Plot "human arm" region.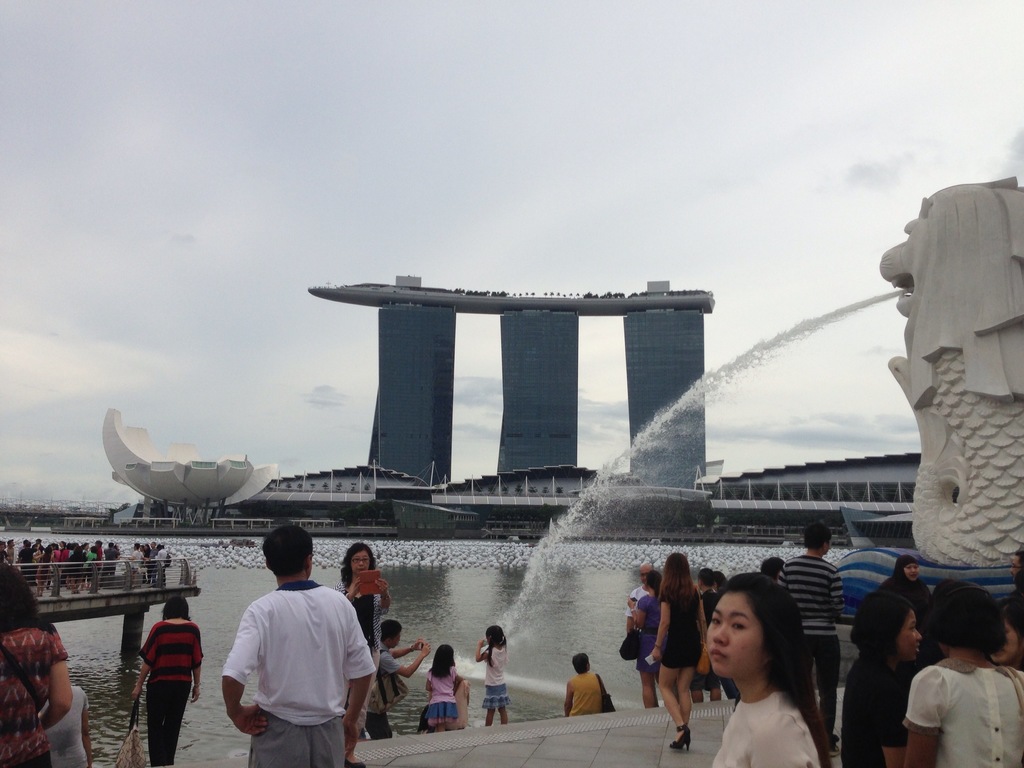
Plotted at locate(894, 674, 947, 767).
